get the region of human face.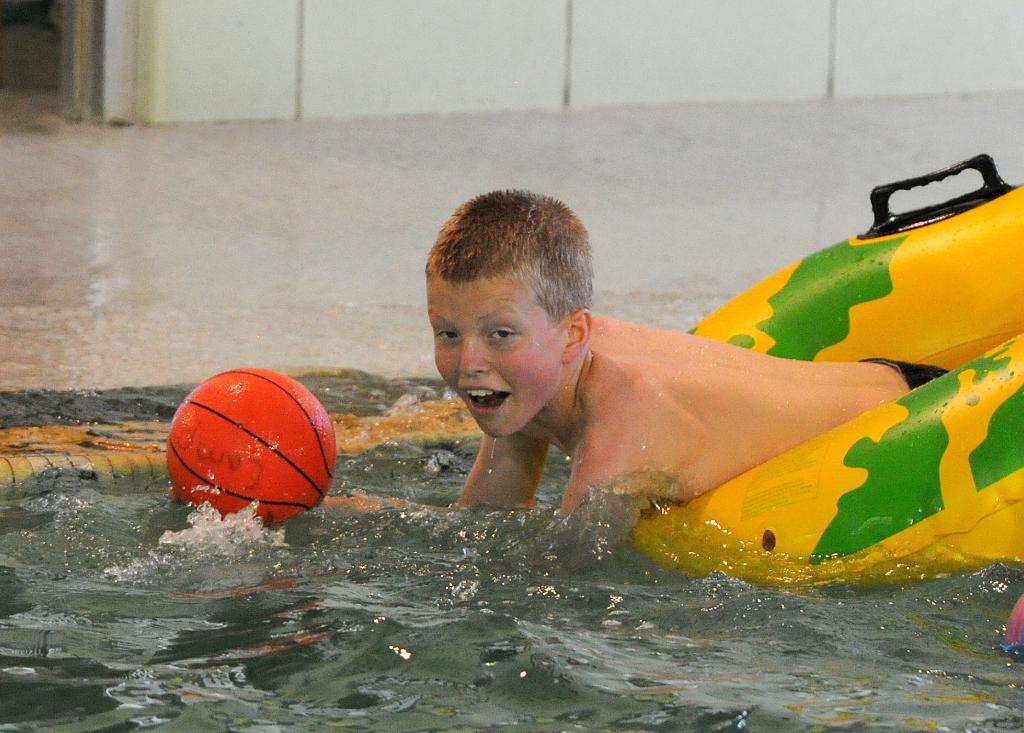
(left=428, top=271, right=564, bottom=440).
